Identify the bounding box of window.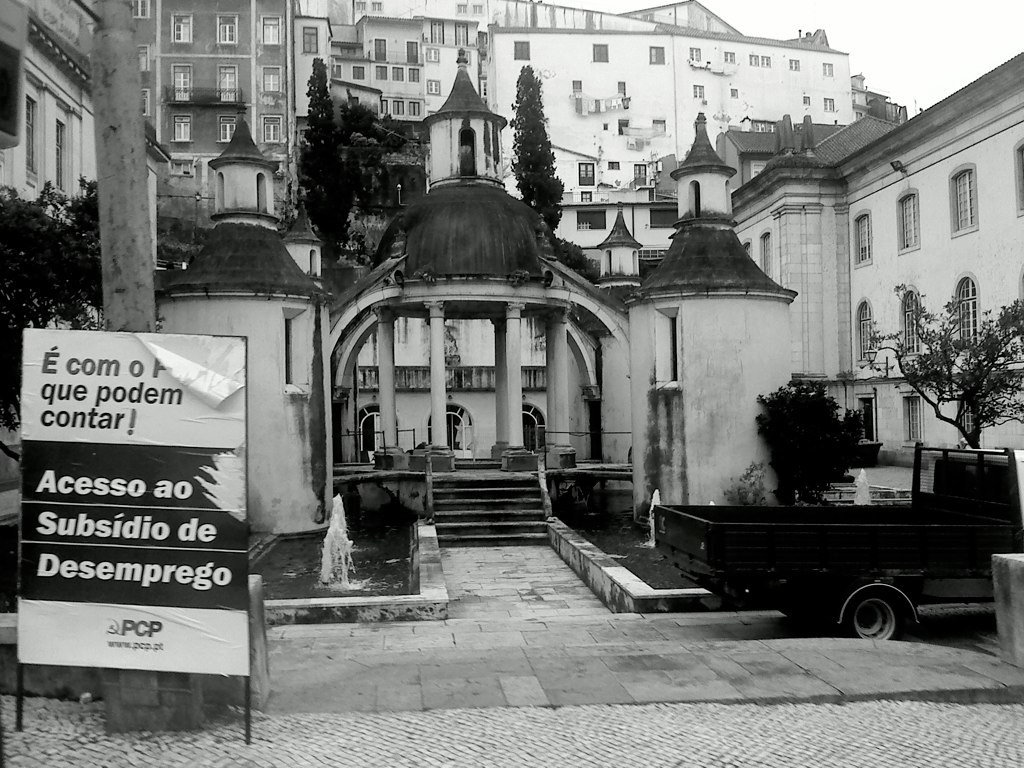
(x1=947, y1=164, x2=982, y2=237).
